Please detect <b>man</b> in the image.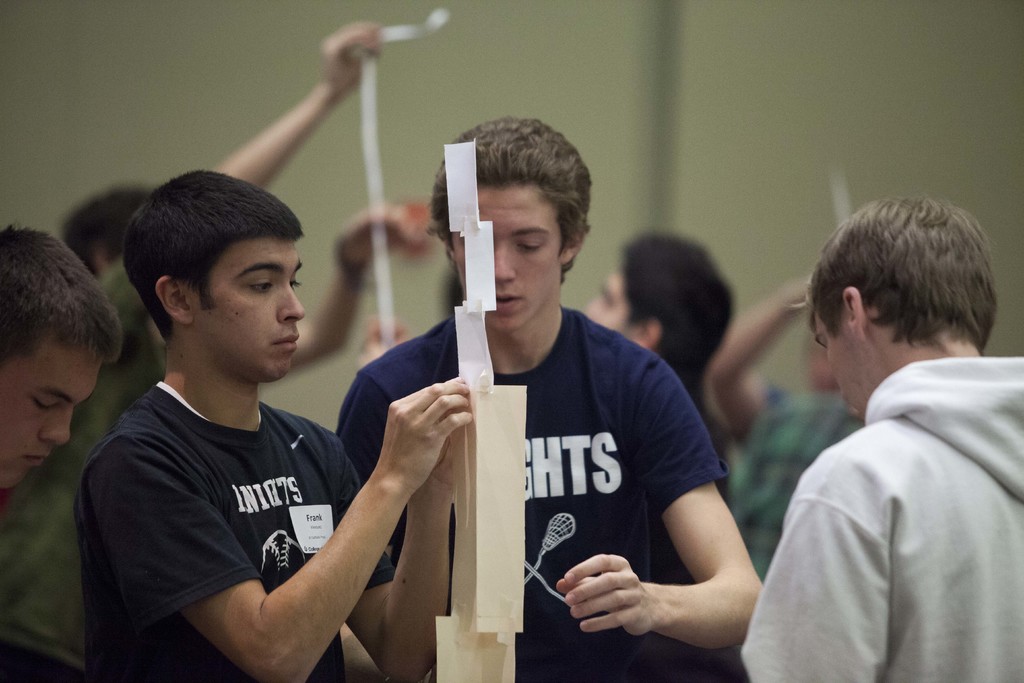
(582, 228, 742, 421).
